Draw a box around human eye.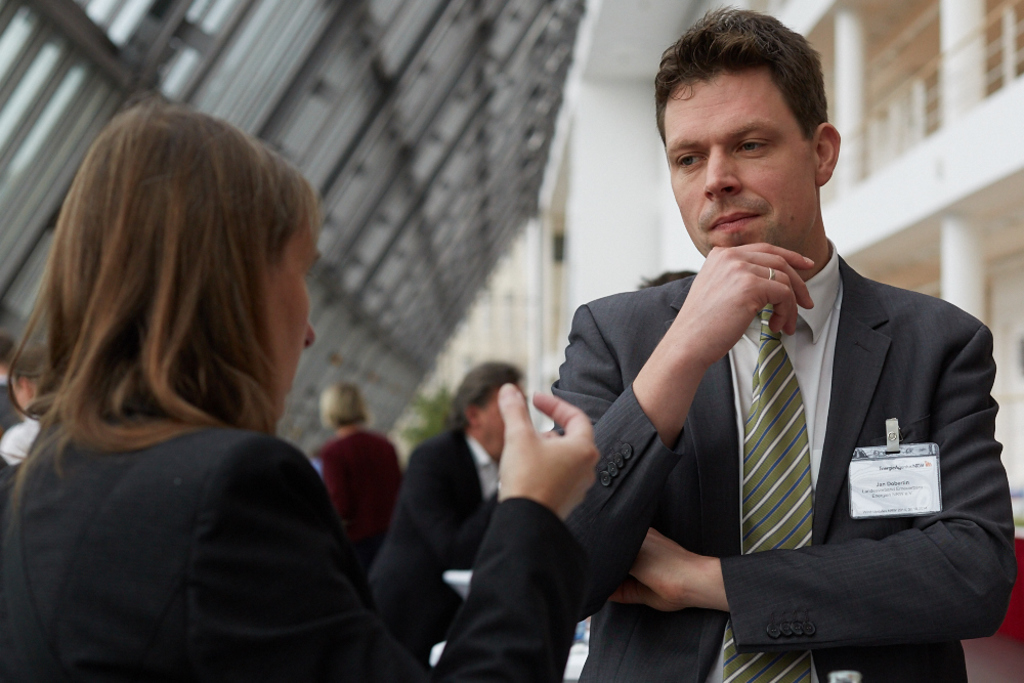
{"left": 731, "top": 131, "right": 776, "bottom": 165}.
